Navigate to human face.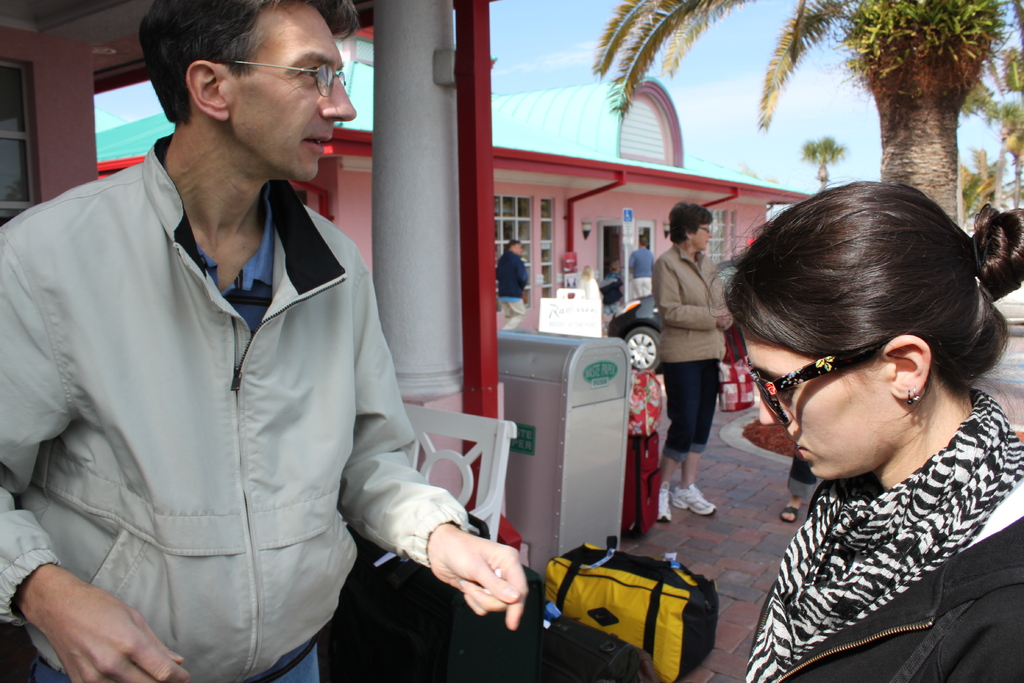
Navigation target: {"x1": 743, "y1": 323, "x2": 904, "y2": 481}.
